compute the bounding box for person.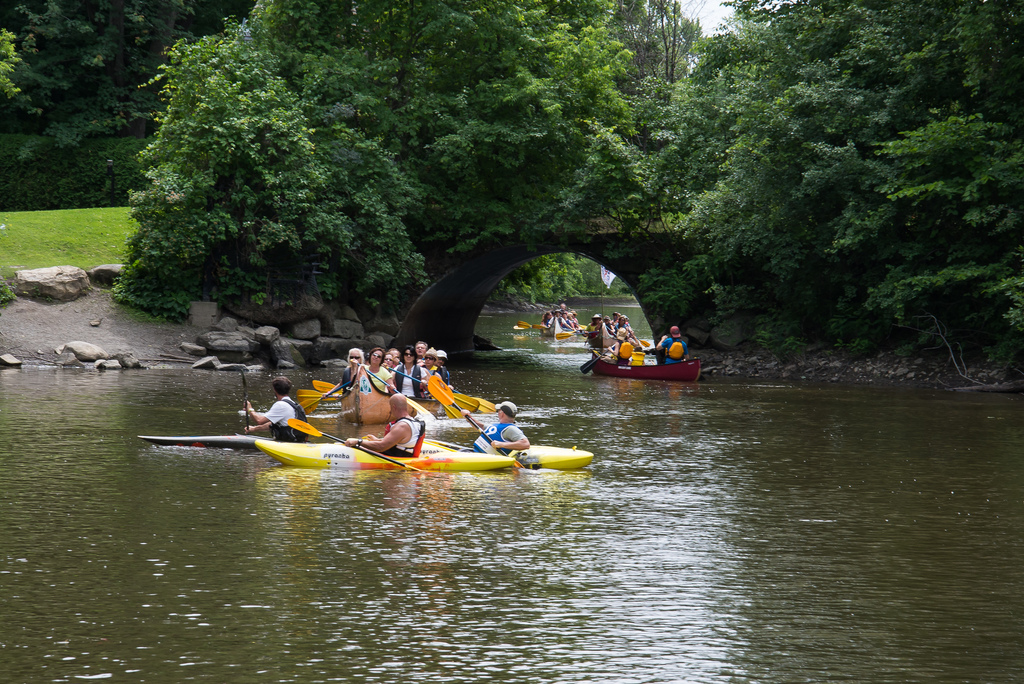
select_region(380, 352, 397, 371).
